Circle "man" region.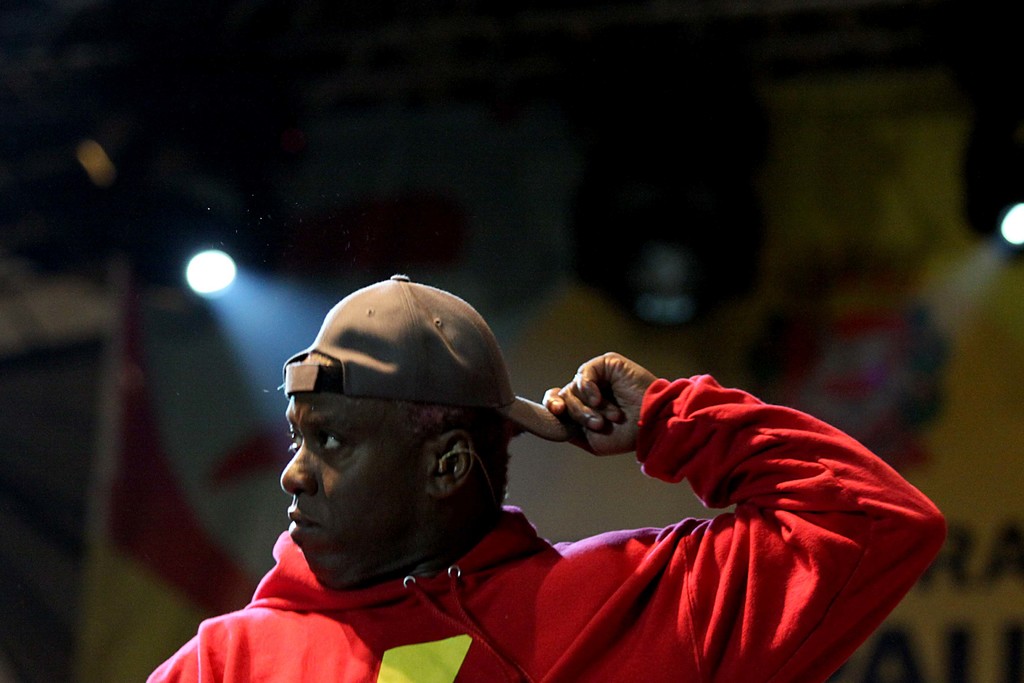
Region: bbox(197, 291, 883, 682).
